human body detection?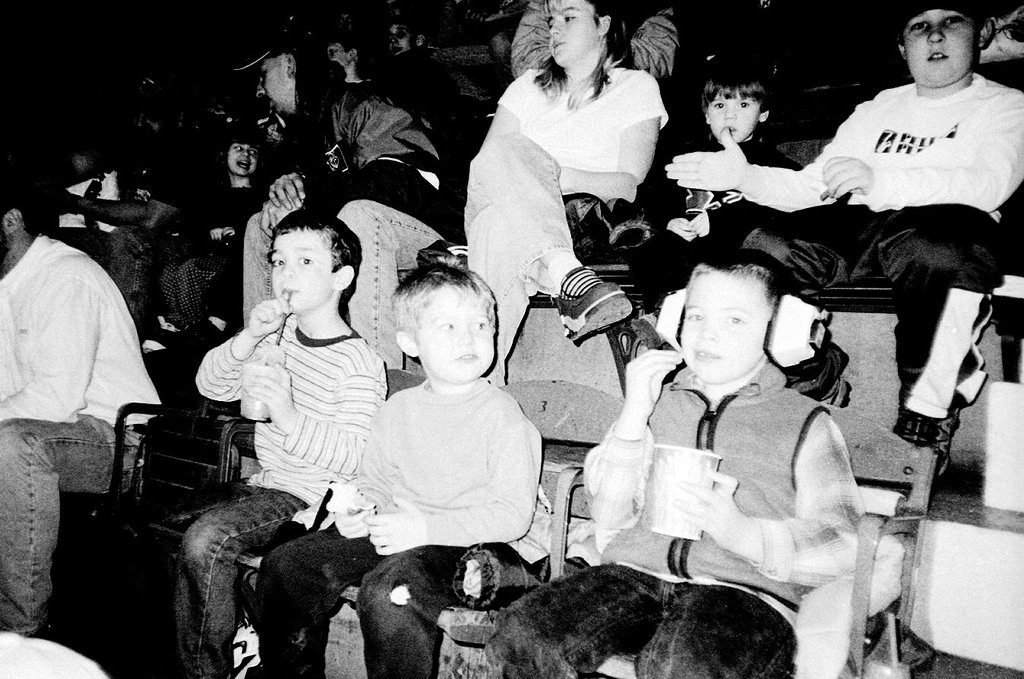
[631, 121, 792, 302]
